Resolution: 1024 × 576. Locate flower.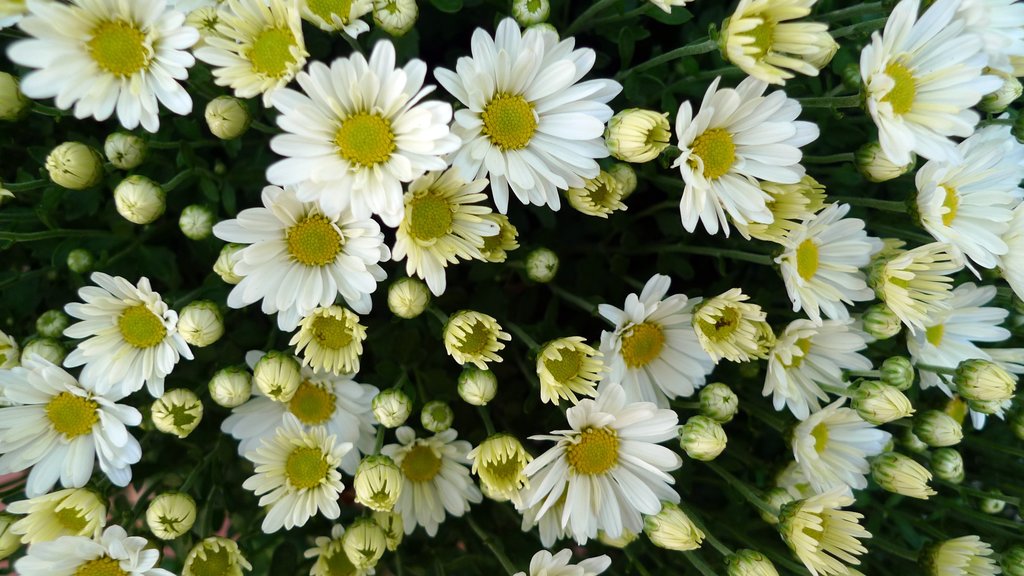
(20,525,172,575).
